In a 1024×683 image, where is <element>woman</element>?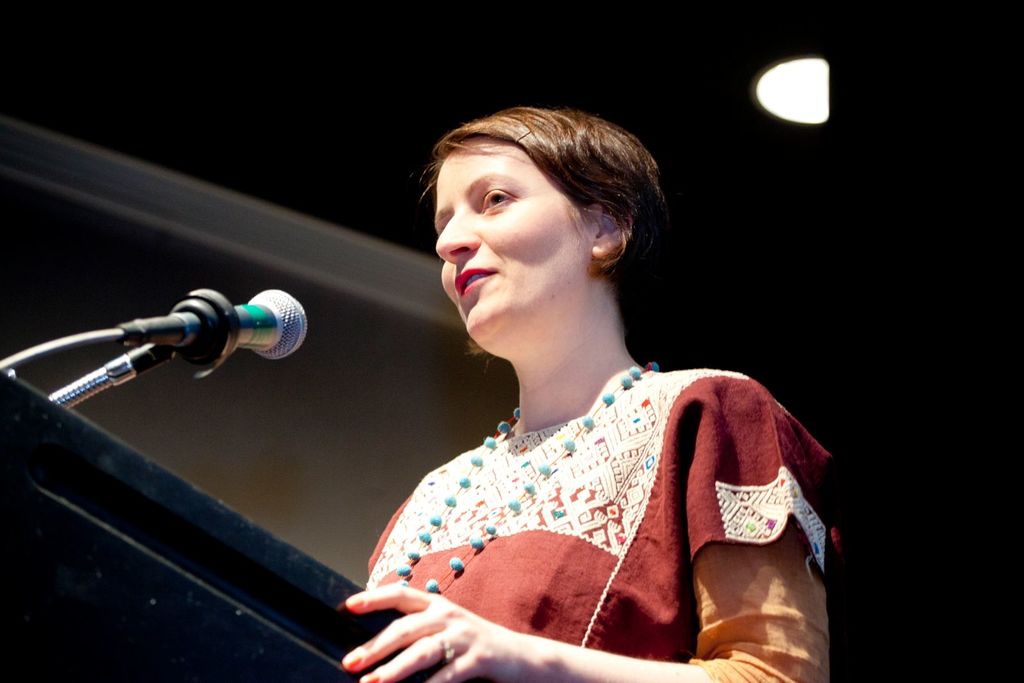
l=261, t=70, r=856, b=682.
